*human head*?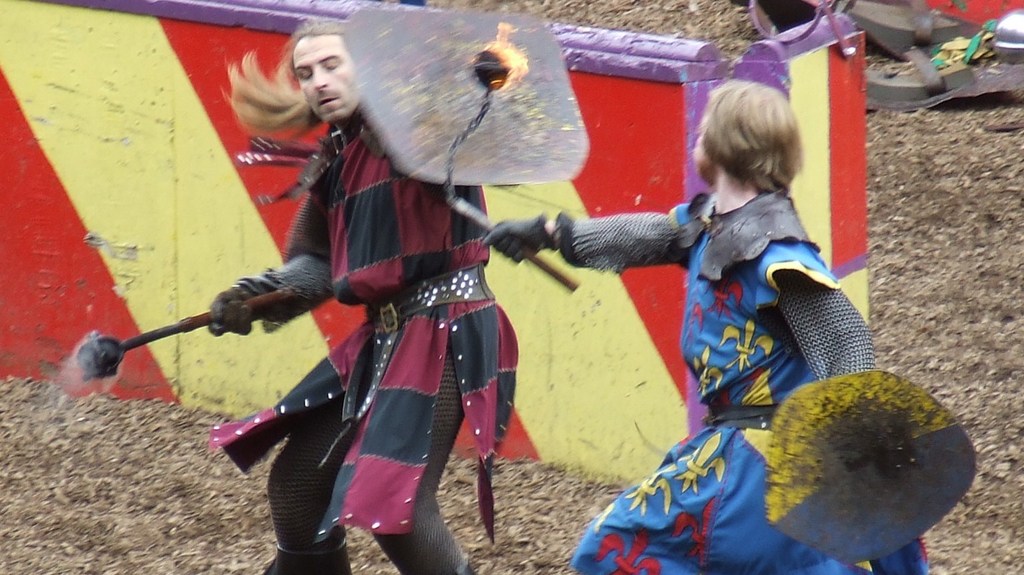
<region>690, 74, 803, 191</region>
